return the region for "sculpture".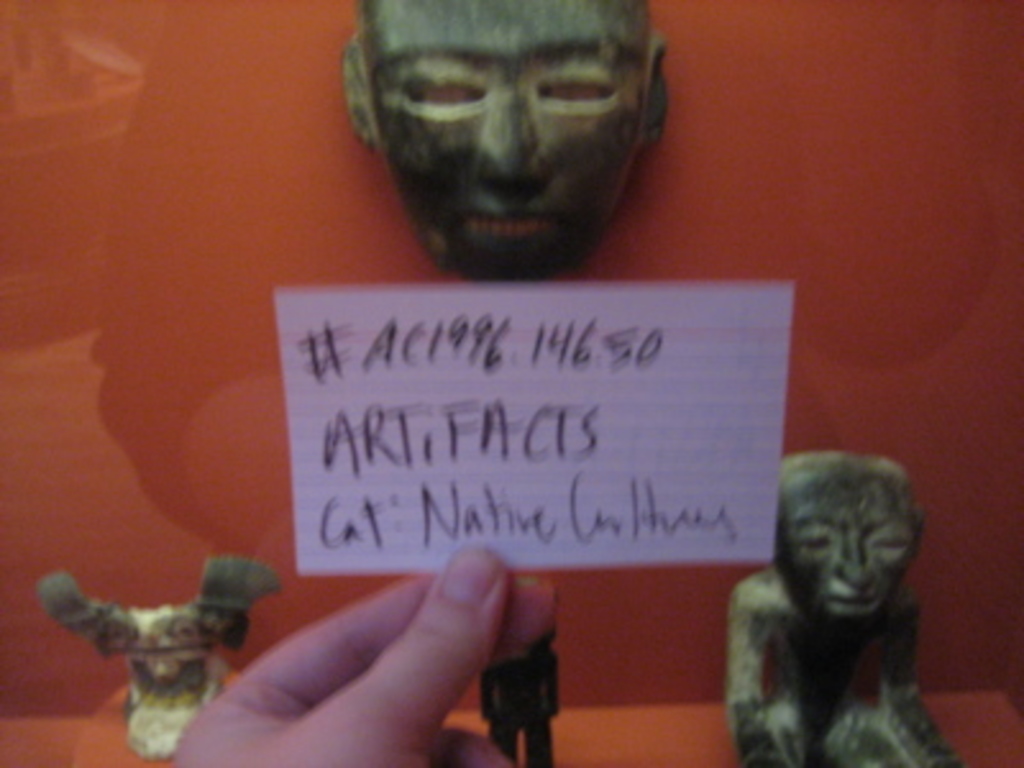
<box>479,632,561,765</box>.
